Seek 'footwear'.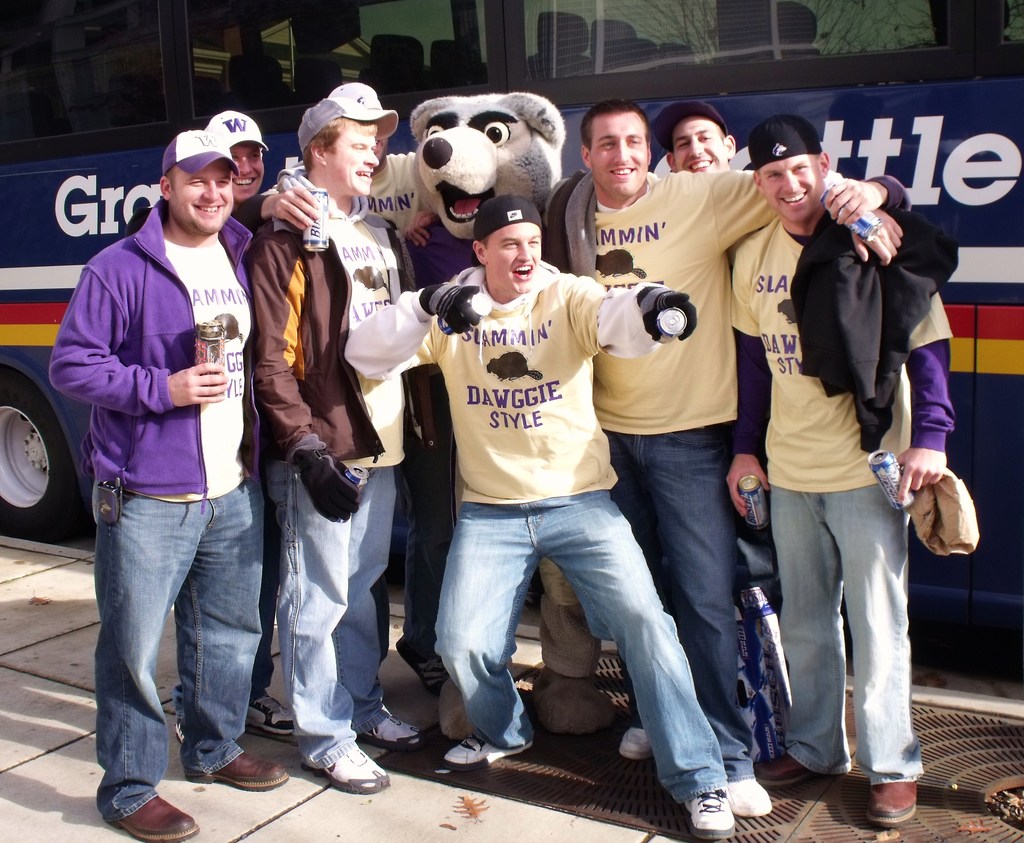
bbox=[534, 667, 612, 739].
